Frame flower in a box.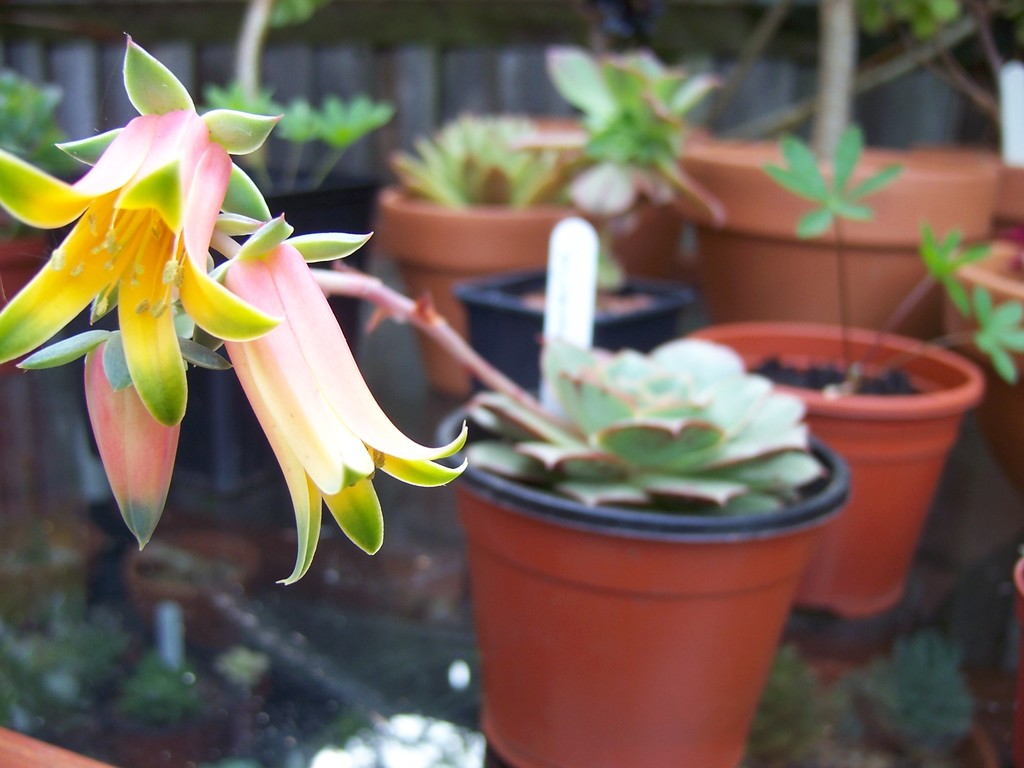
207,218,469,586.
